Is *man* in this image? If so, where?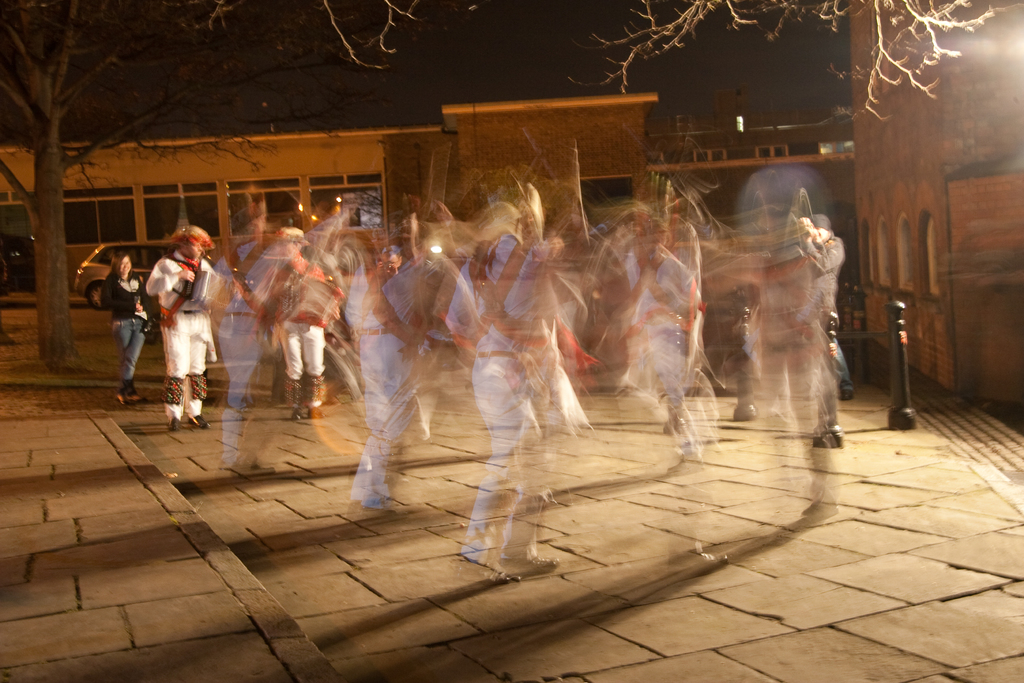
Yes, at Rect(244, 223, 346, 420).
